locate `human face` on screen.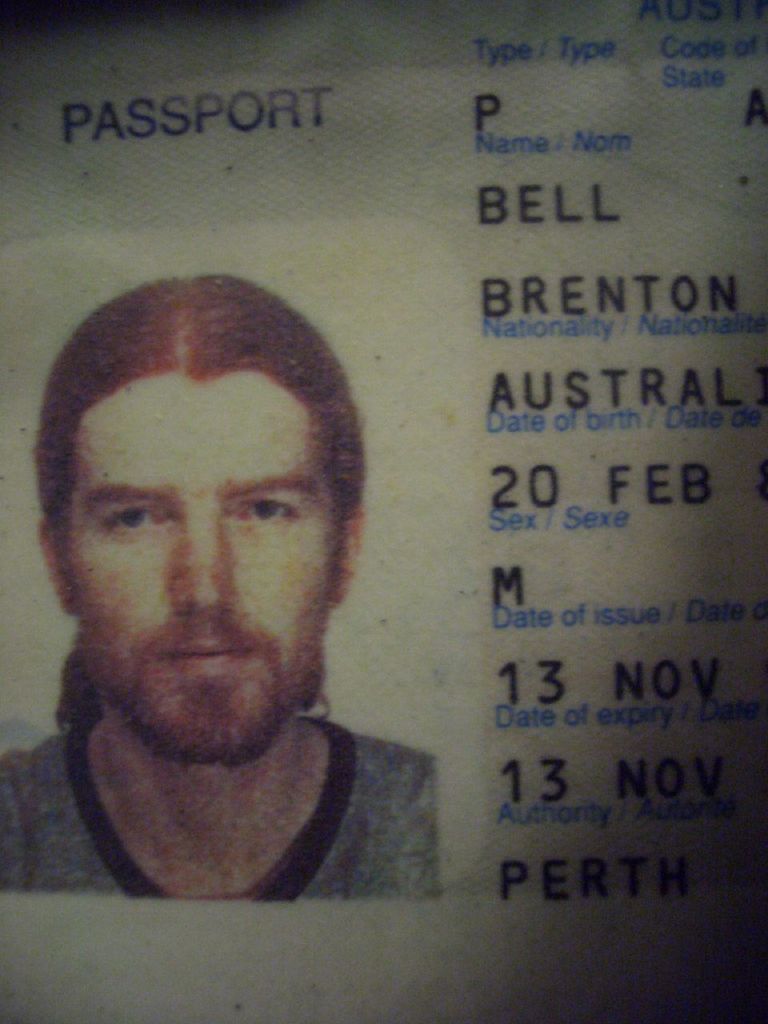
On screen at l=62, t=371, r=334, b=758.
